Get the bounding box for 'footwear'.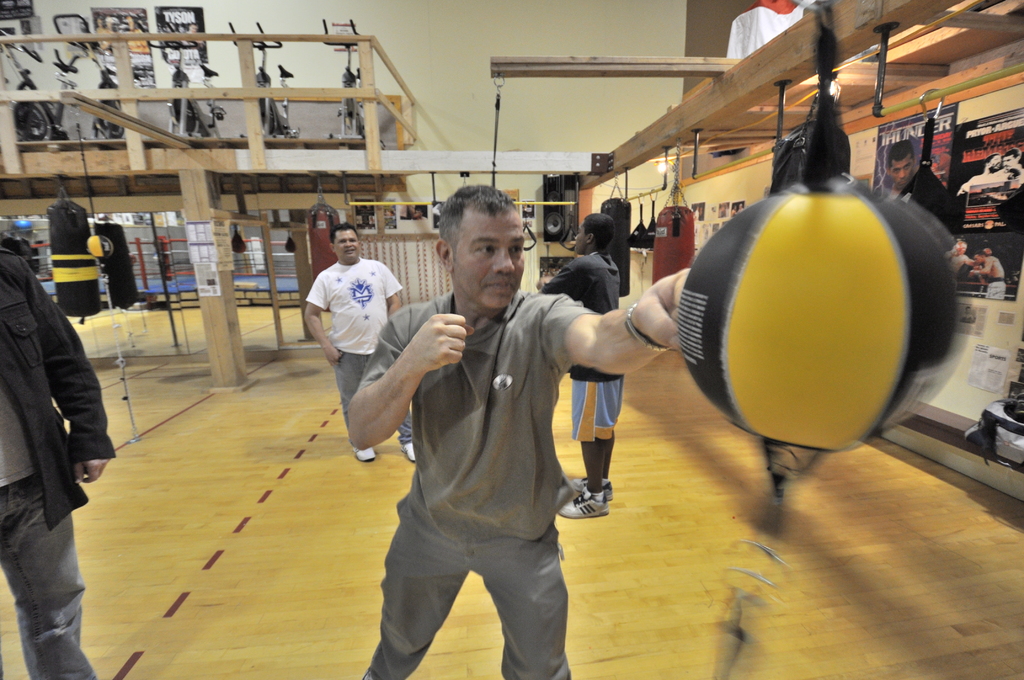
[348, 448, 374, 459].
